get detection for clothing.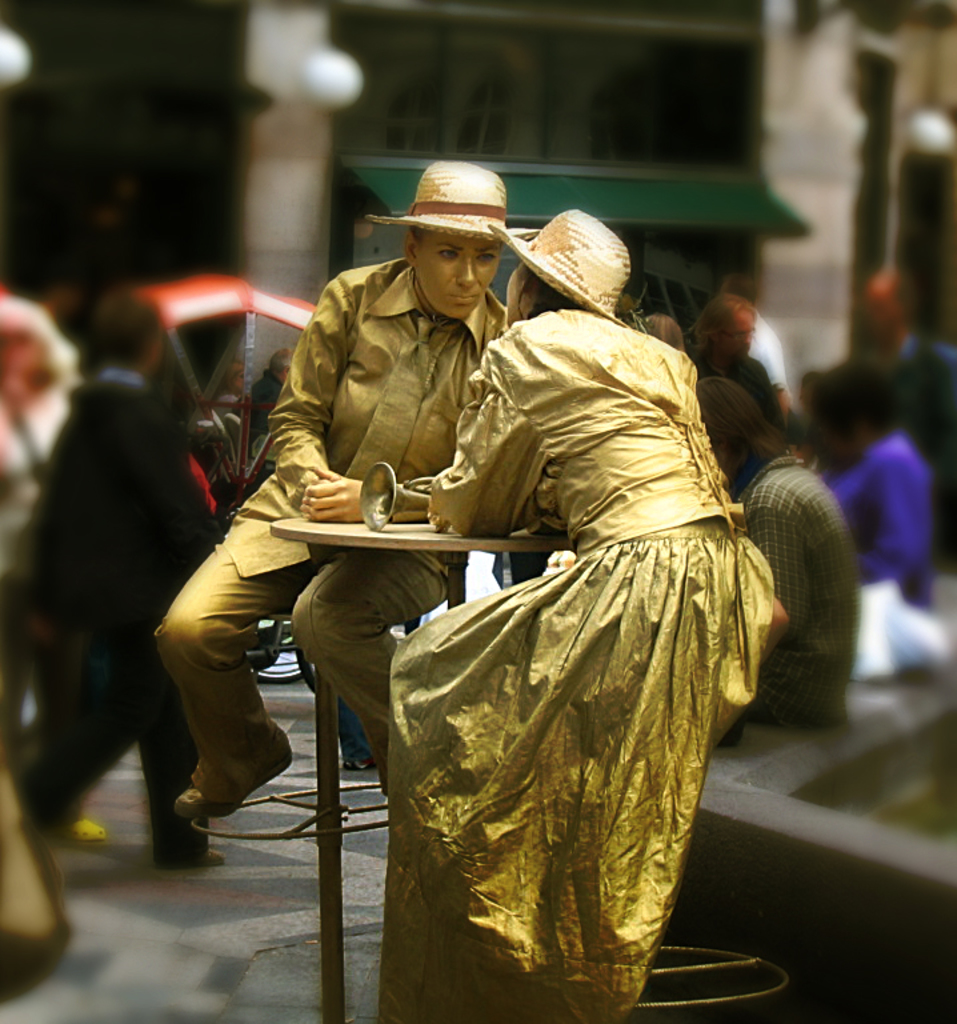
Detection: x1=156, y1=255, x2=516, y2=780.
